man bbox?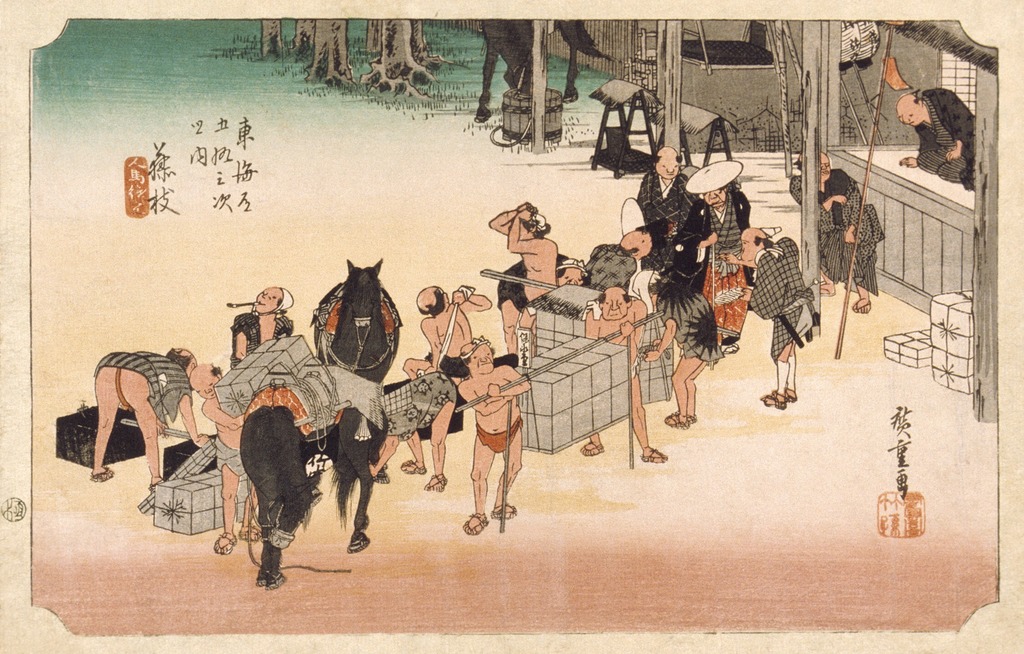
[404, 282, 495, 378]
